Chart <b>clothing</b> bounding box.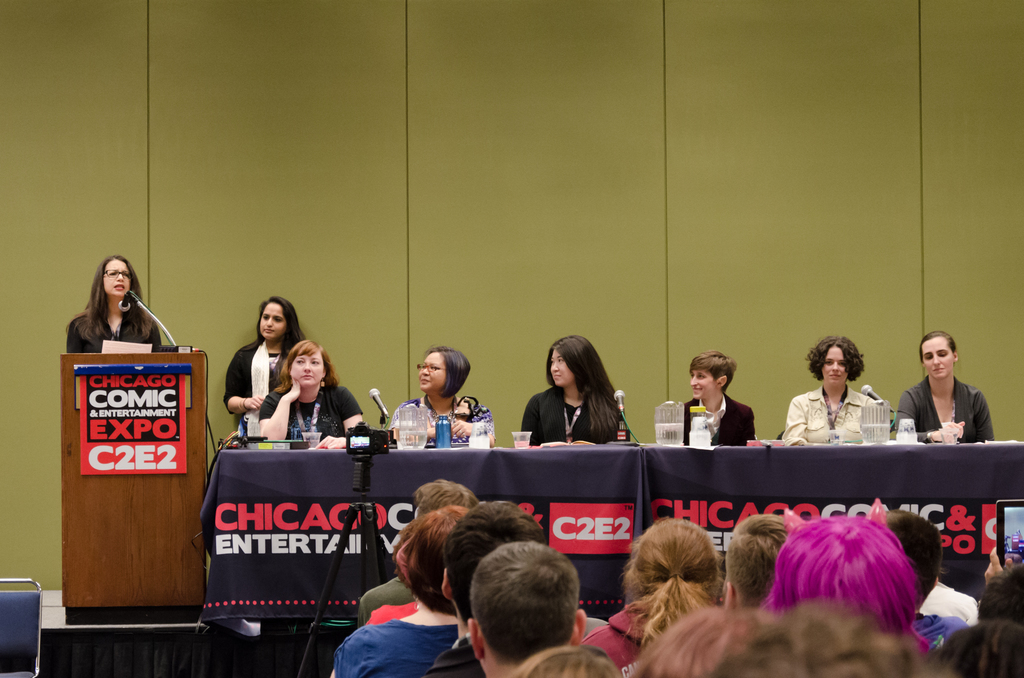
Charted: pyautogui.locateOnScreen(784, 383, 893, 456).
